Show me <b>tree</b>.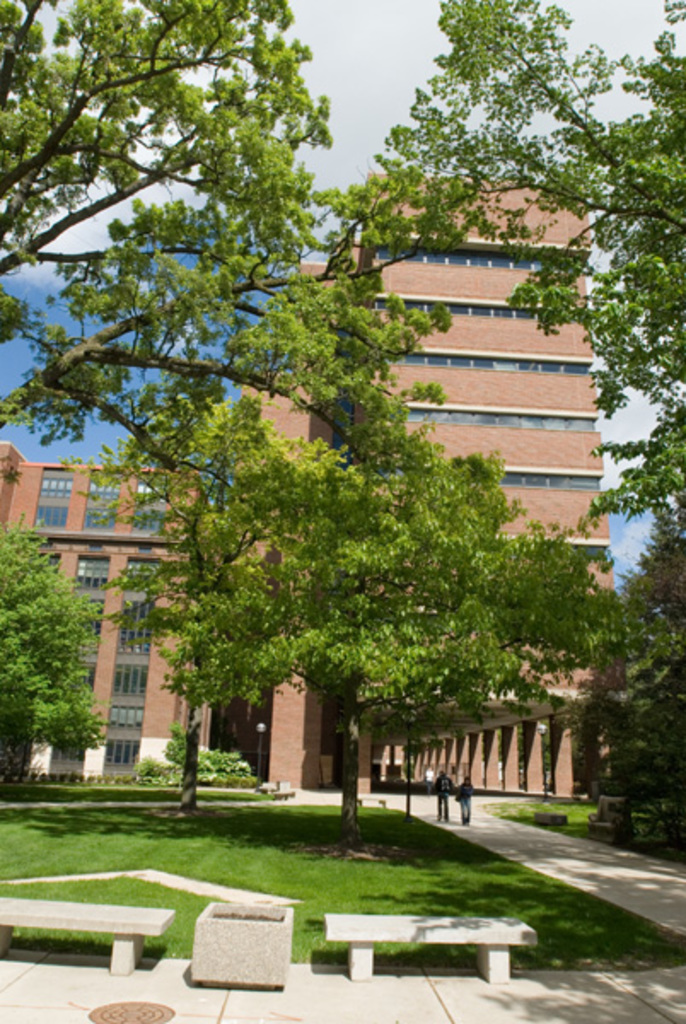
<b>tree</b> is here: <region>2, 522, 90, 783</region>.
